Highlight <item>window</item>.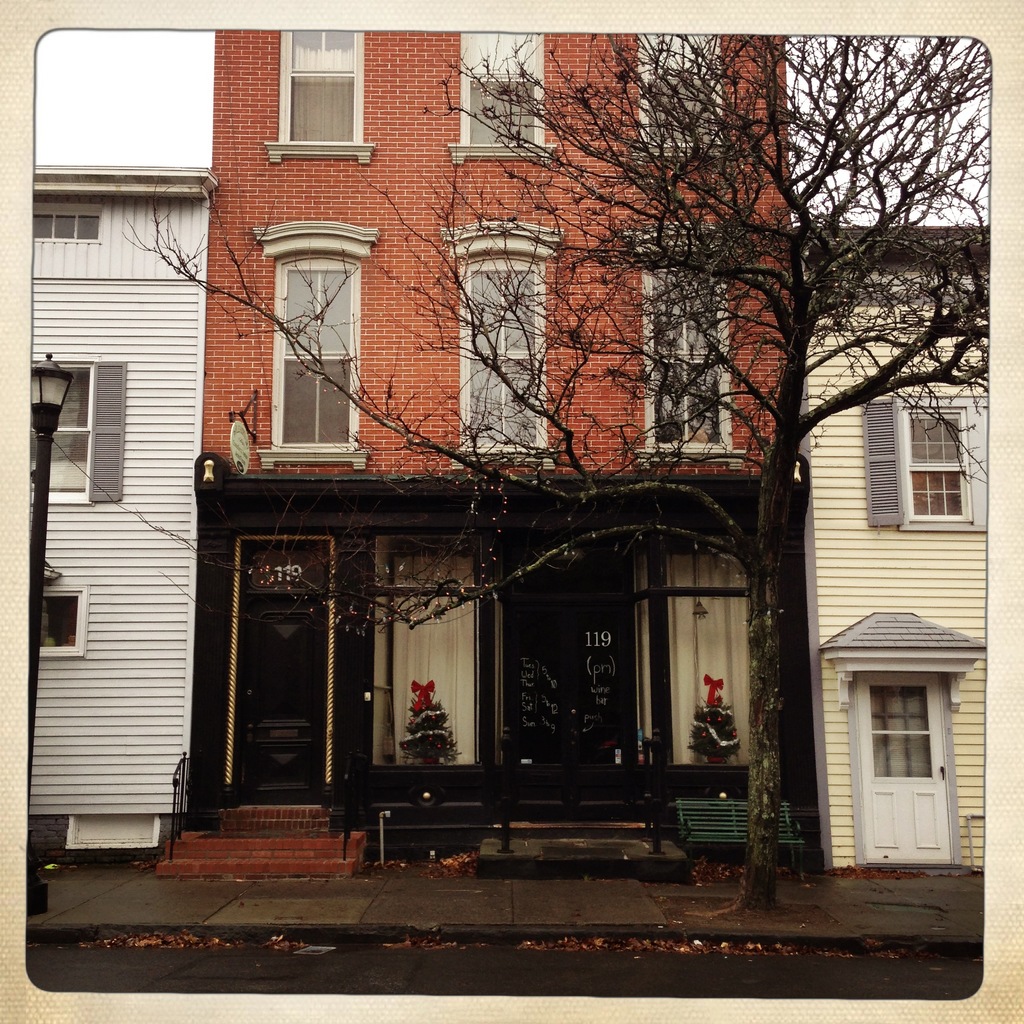
Highlighted region: [x1=25, y1=211, x2=104, y2=239].
